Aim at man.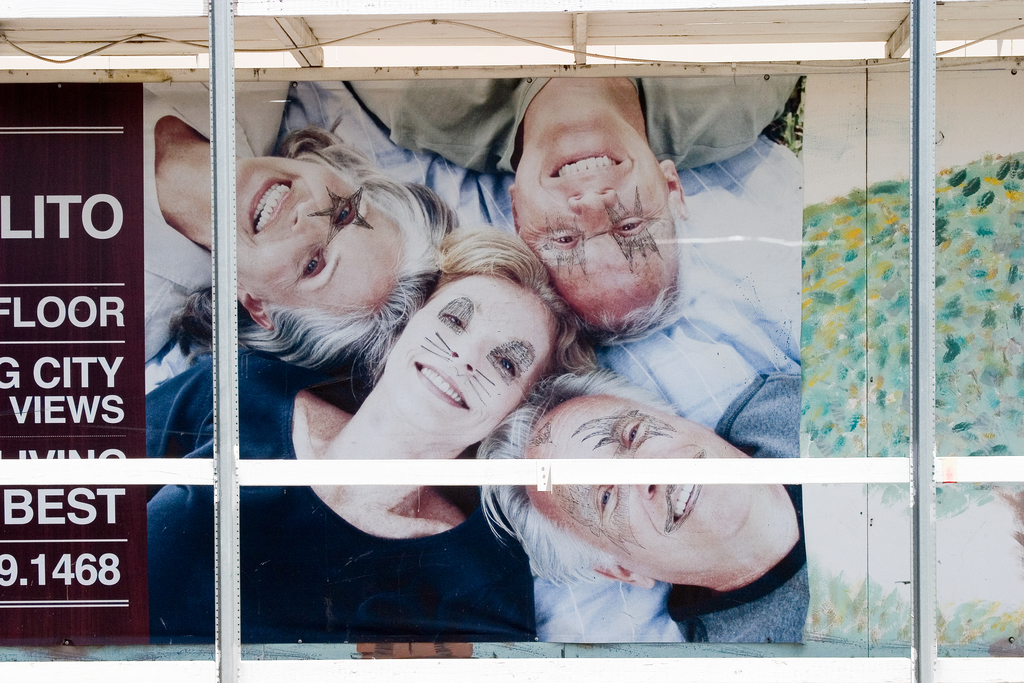
Aimed at 346:75:802:349.
